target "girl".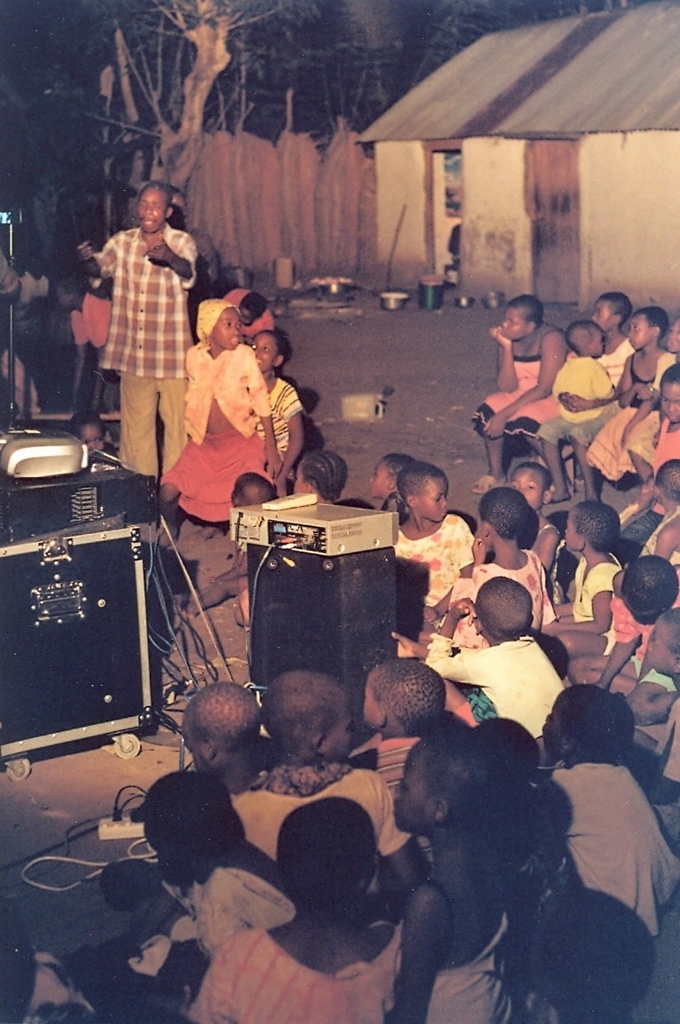
Target region: crop(158, 300, 281, 543).
